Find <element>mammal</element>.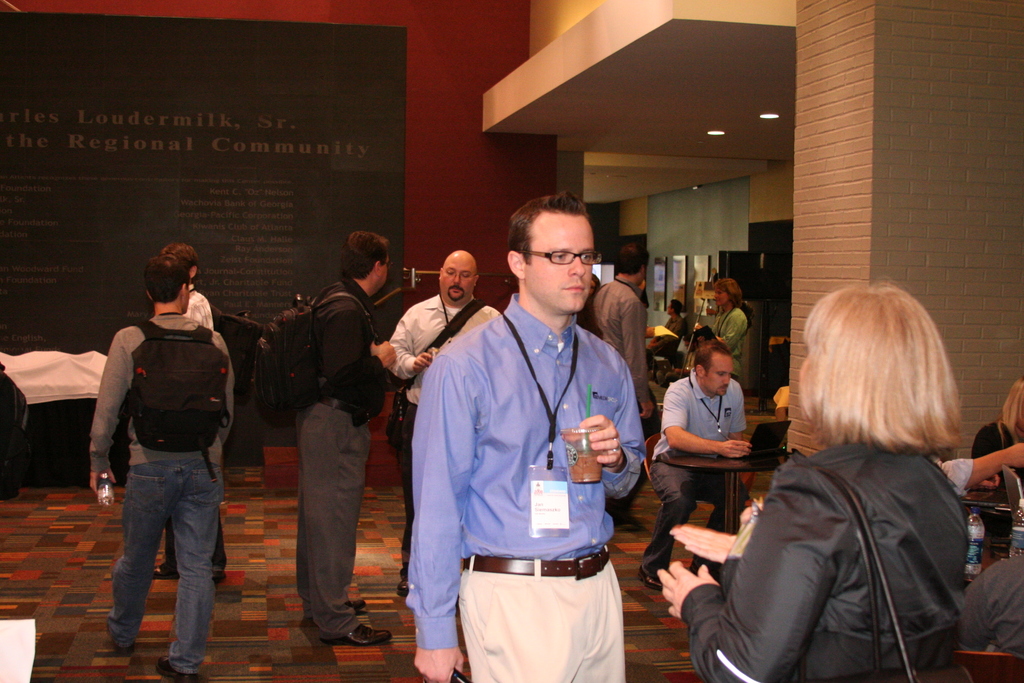
detection(390, 251, 504, 591).
